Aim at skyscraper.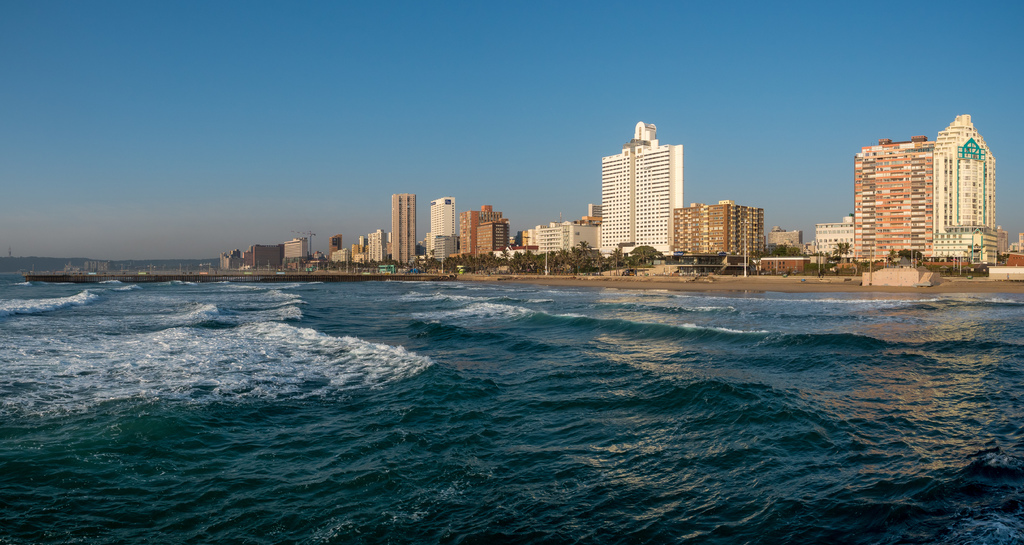
Aimed at (left=388, top=190, right=416, bottom=266).
